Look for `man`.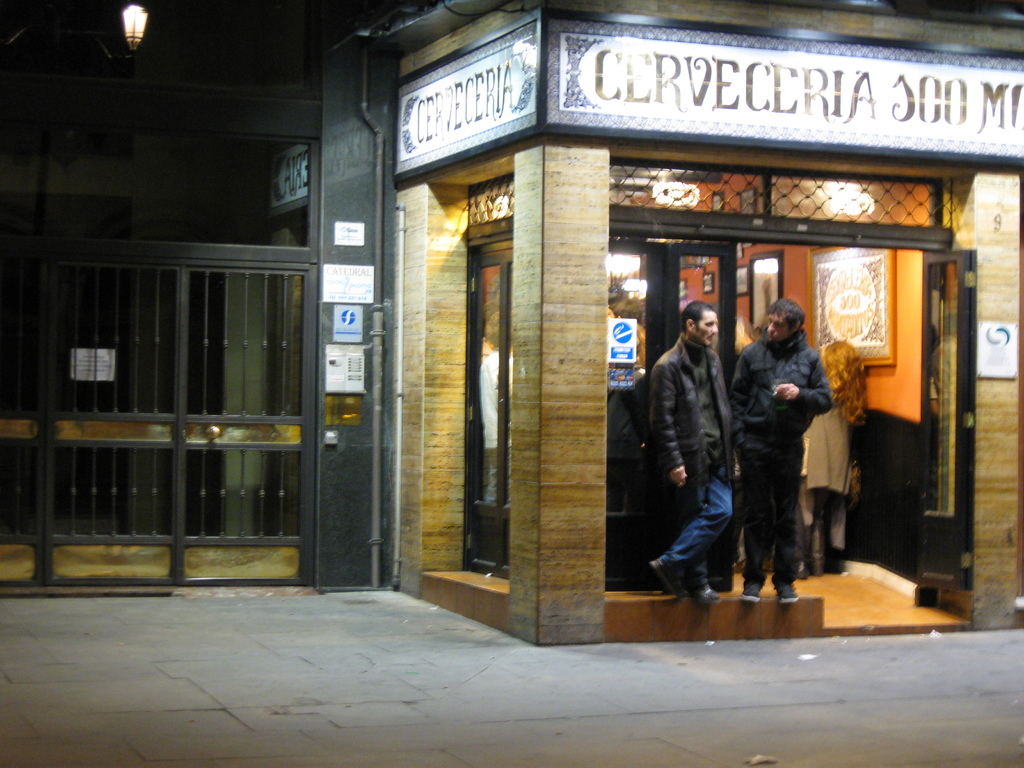
Found: pyautogui.locateOnScreen(644, 289, 751, 593).
